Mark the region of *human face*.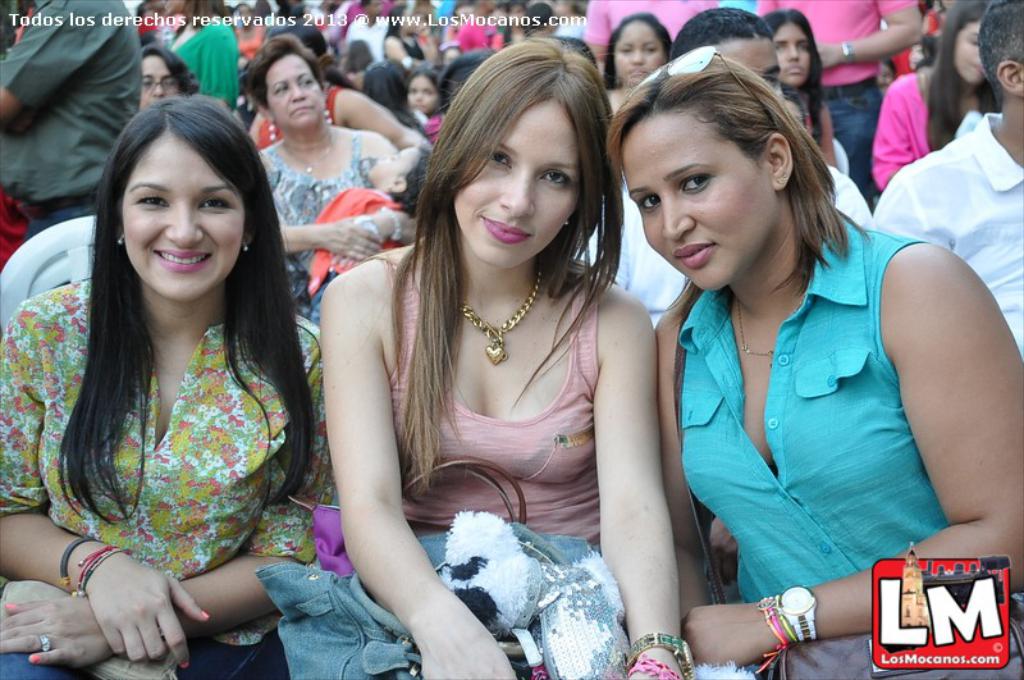
Region: rect(951, 19, 988, 85).
